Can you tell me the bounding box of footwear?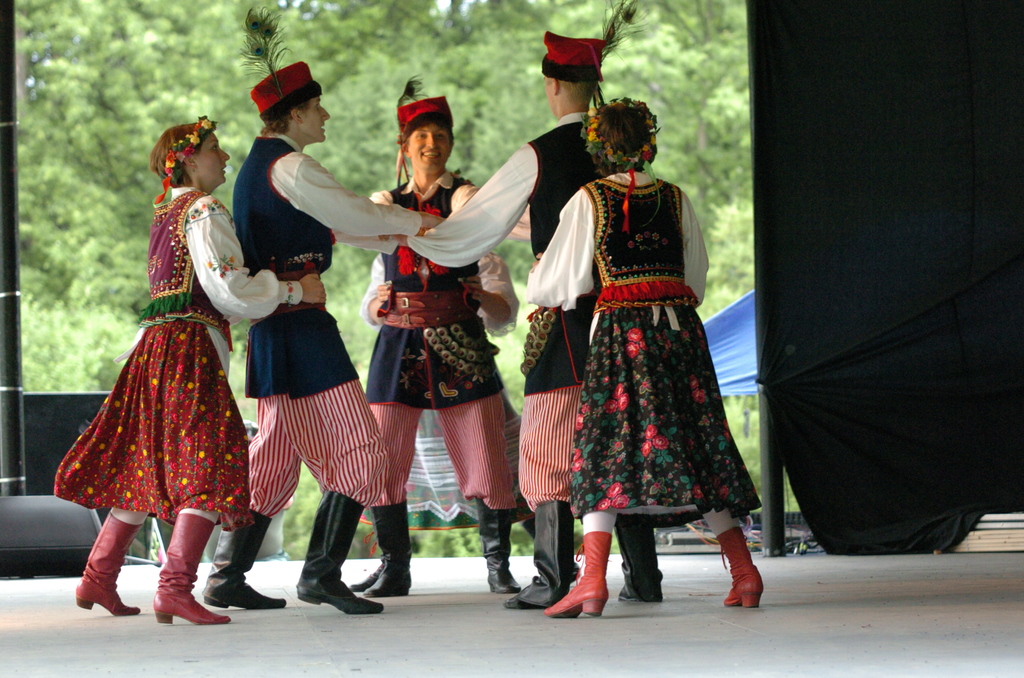
bbox=[612, 512, 669, 611].
